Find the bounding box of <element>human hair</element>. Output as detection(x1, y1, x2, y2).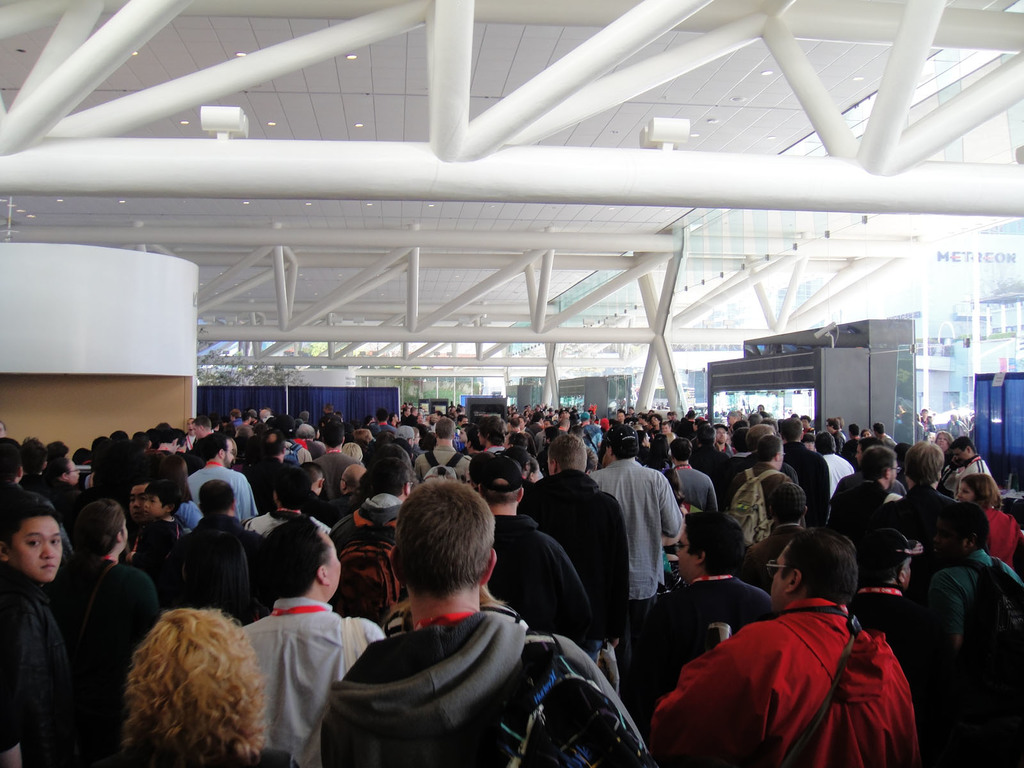
detection(144, 479, 182, 519).
